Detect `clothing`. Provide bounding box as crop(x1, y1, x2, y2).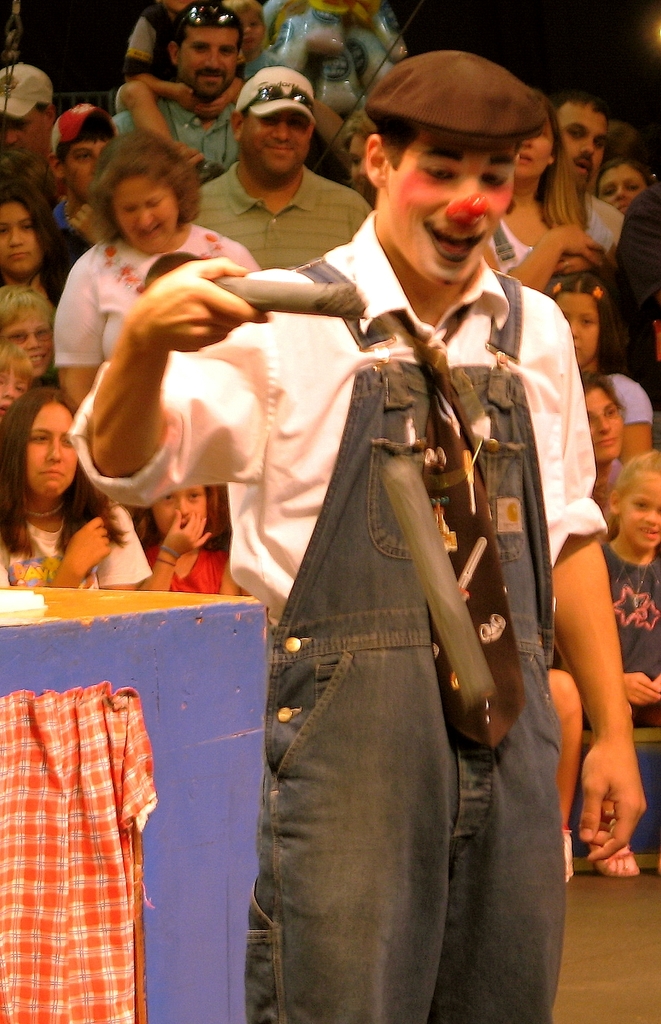
crop(51, 232, 259, 369).
